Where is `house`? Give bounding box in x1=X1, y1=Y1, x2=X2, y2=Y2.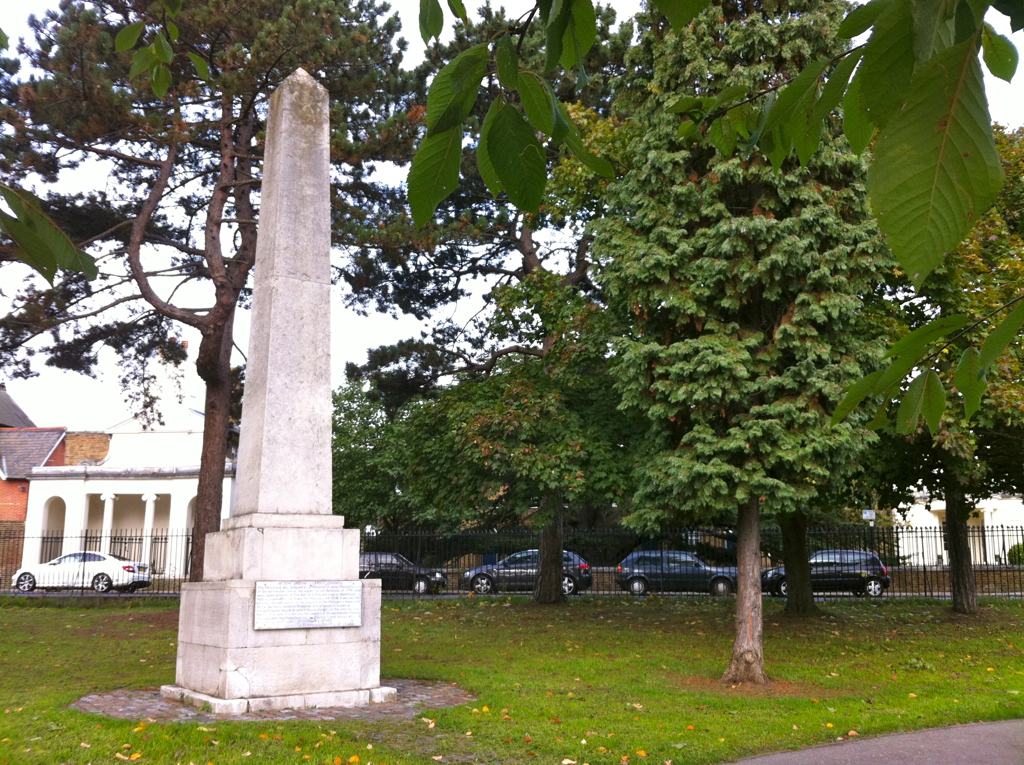
x1=17, y1=432, x2=234, y2=581.
